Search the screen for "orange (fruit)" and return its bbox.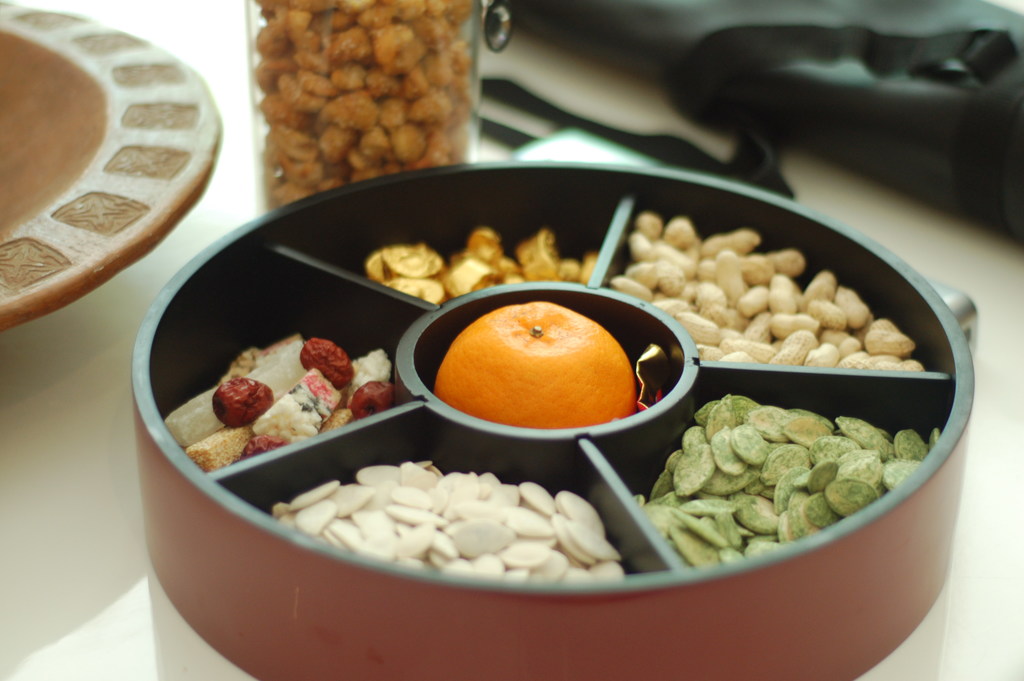
Found: 435,298,646,434.
